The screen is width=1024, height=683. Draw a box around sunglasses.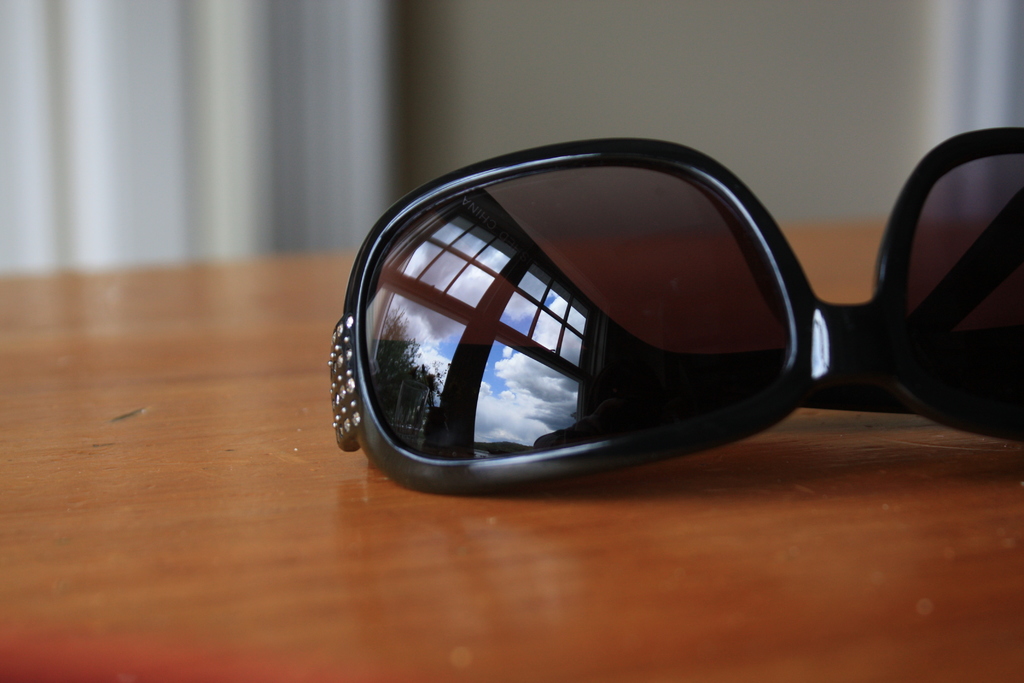
331,124,1023,498.
